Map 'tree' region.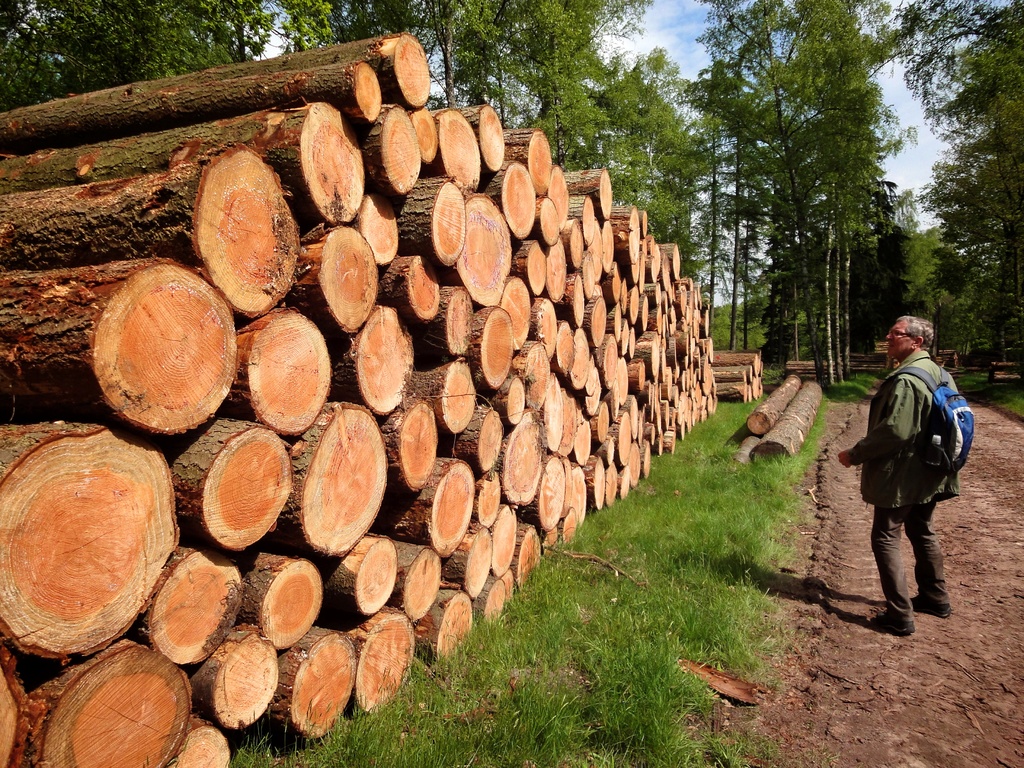
Mapped to pyautogui.locateOnScreen(907, 0, 1023, 392).
